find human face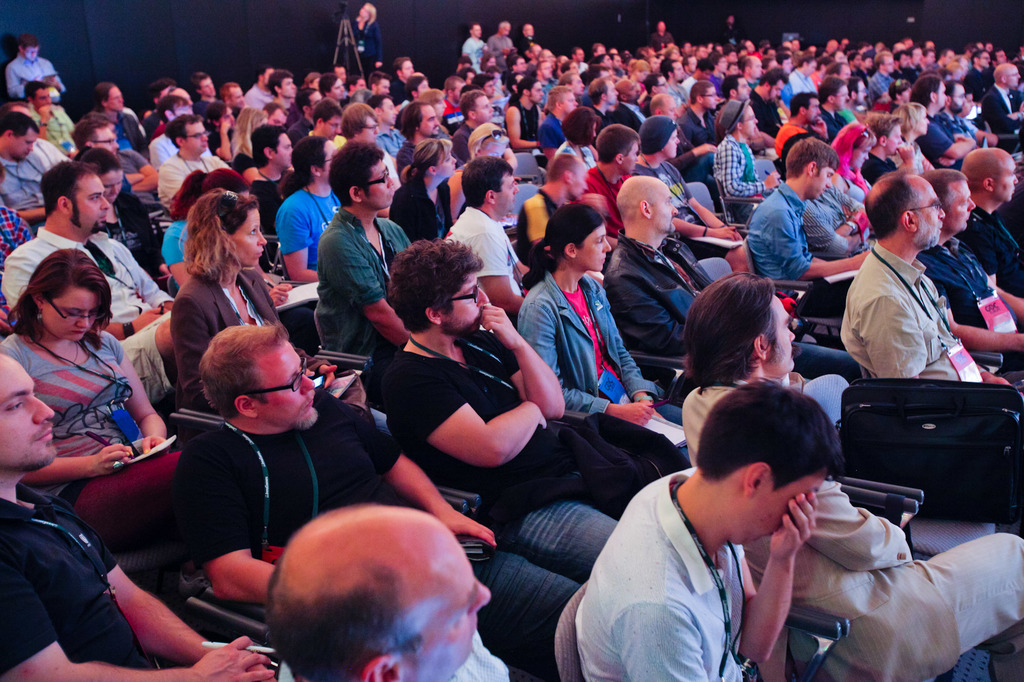
box(573, 168, 586, 199)
